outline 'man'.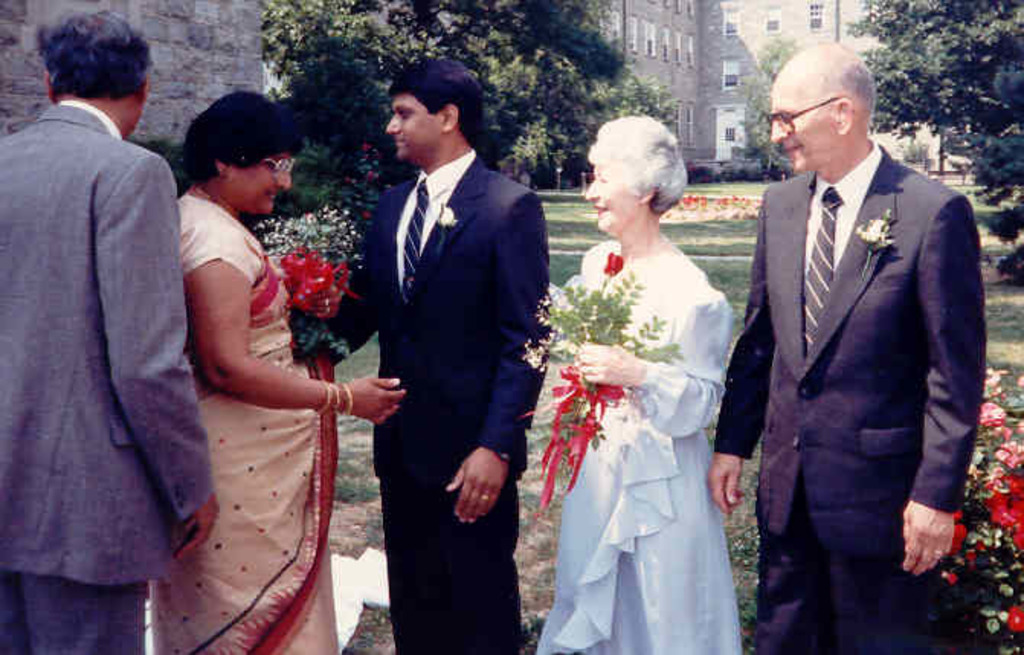
Outline: x1=704 y1=40 x2=983 y2=653.
